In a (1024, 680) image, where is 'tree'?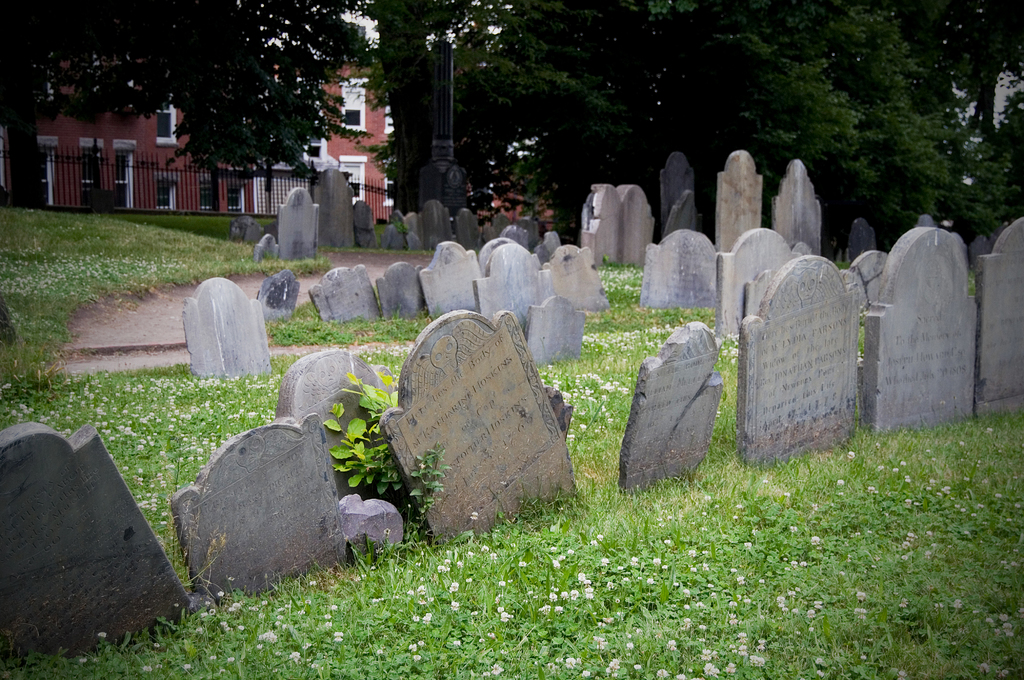
362, 0, 586, 223.
